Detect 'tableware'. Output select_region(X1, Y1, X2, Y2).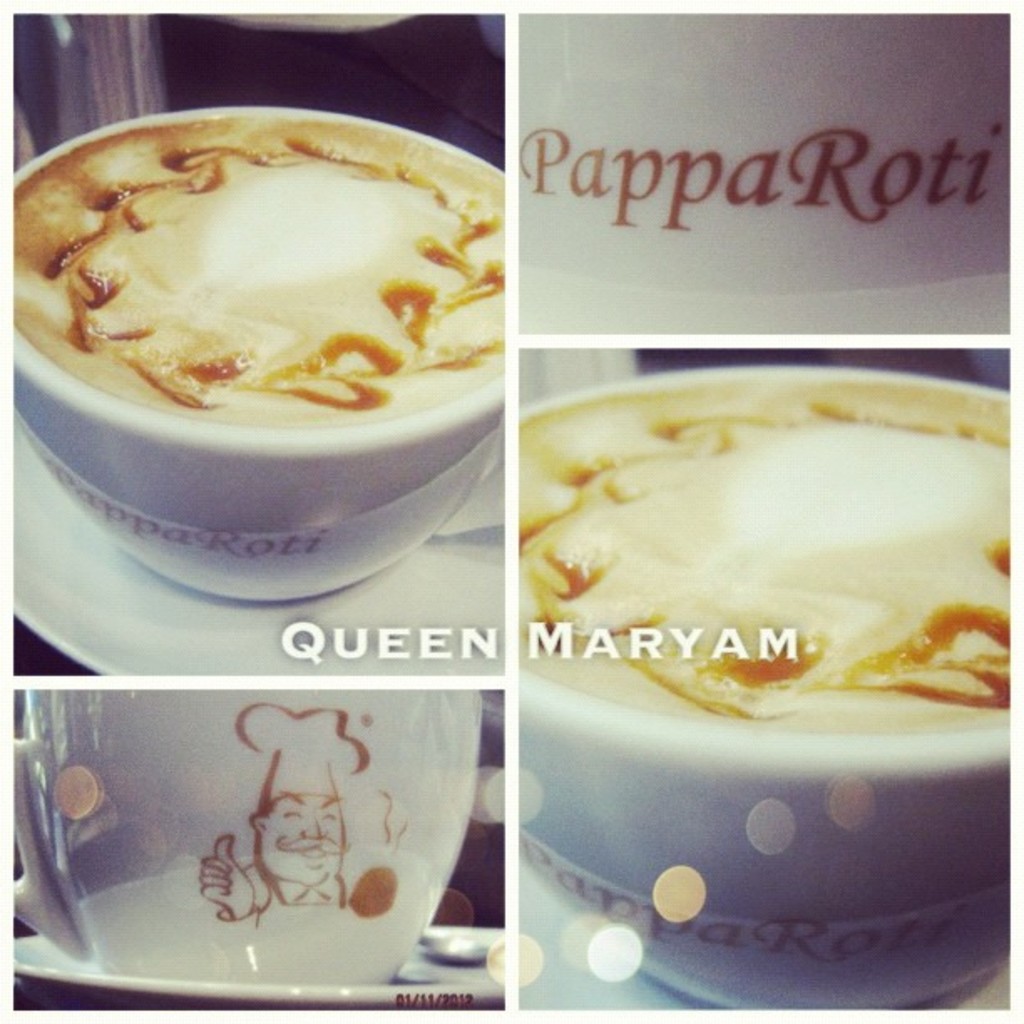
select_region(0, 676, 530, 979).
